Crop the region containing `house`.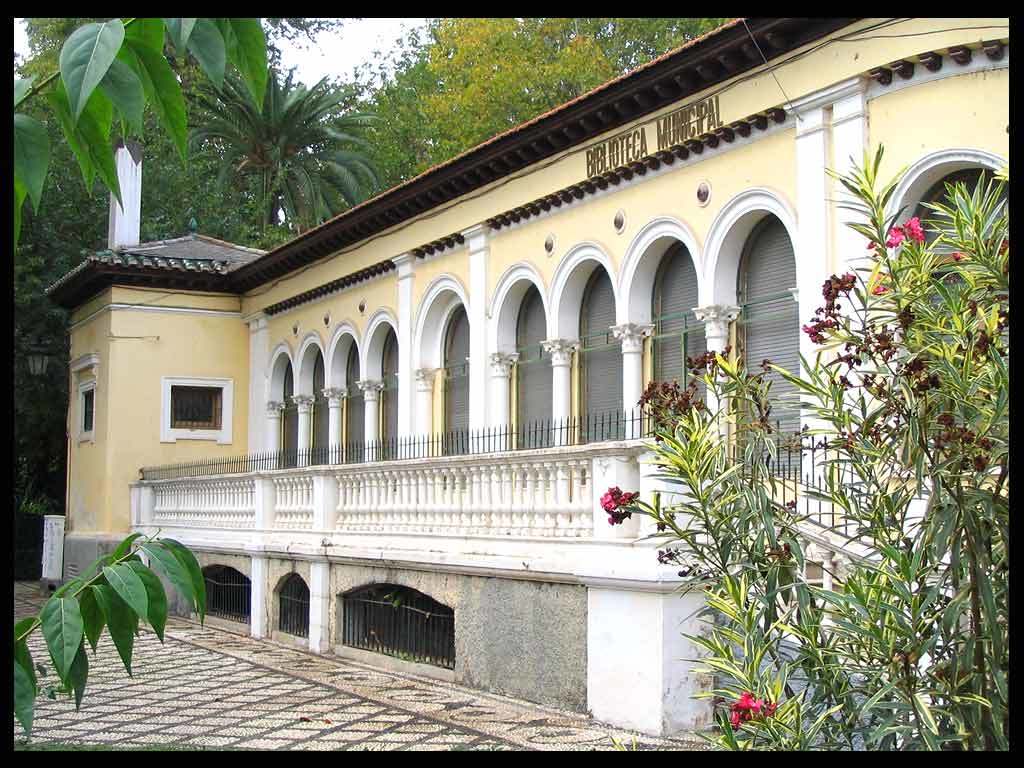
Crop region: (33, 12, 1008, 748).
